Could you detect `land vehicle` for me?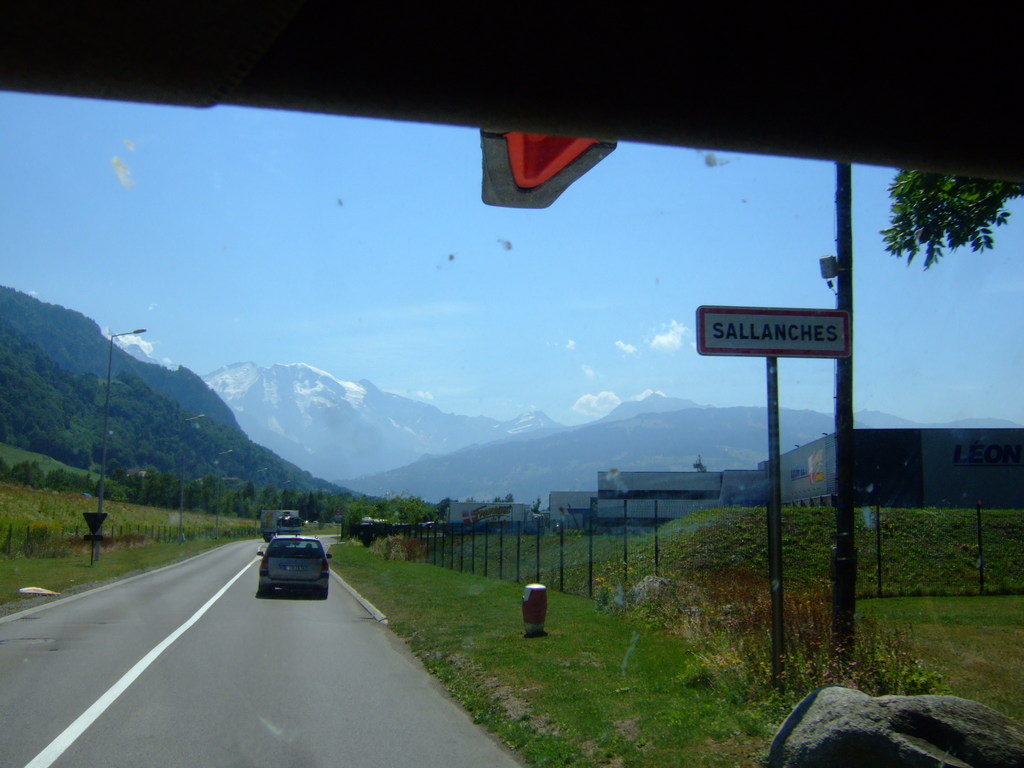
Detection result: detection(259, 509, 304, 543).
